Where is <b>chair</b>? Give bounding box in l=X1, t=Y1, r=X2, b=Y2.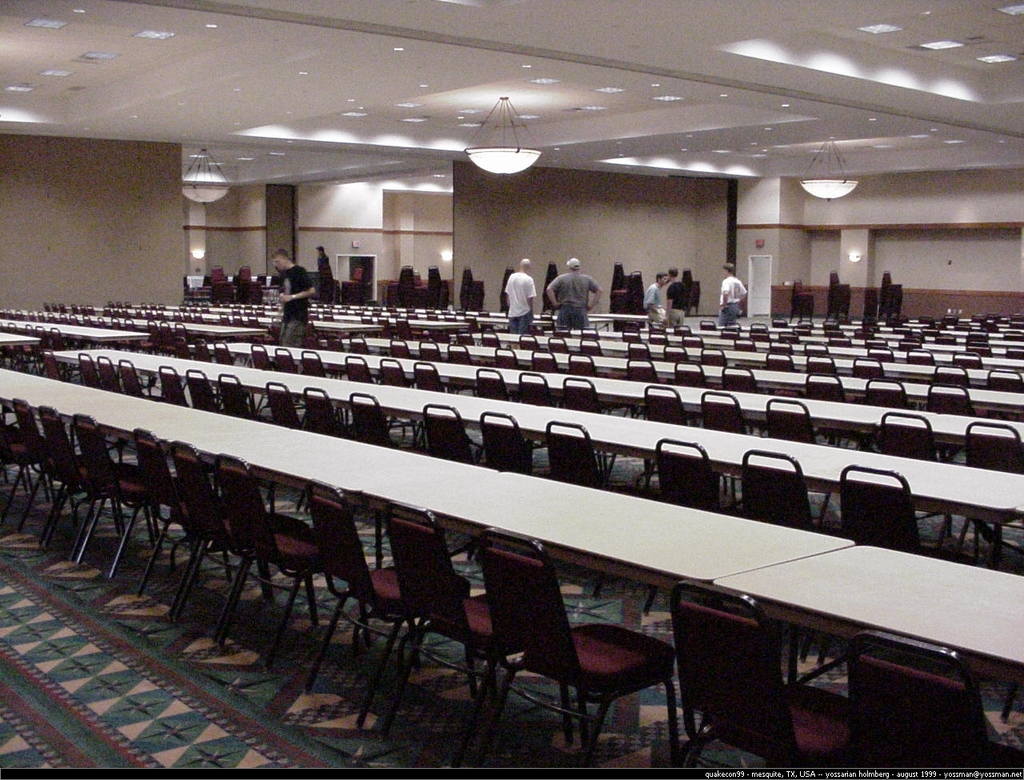
l=418, t=403, r=479, b=463.
